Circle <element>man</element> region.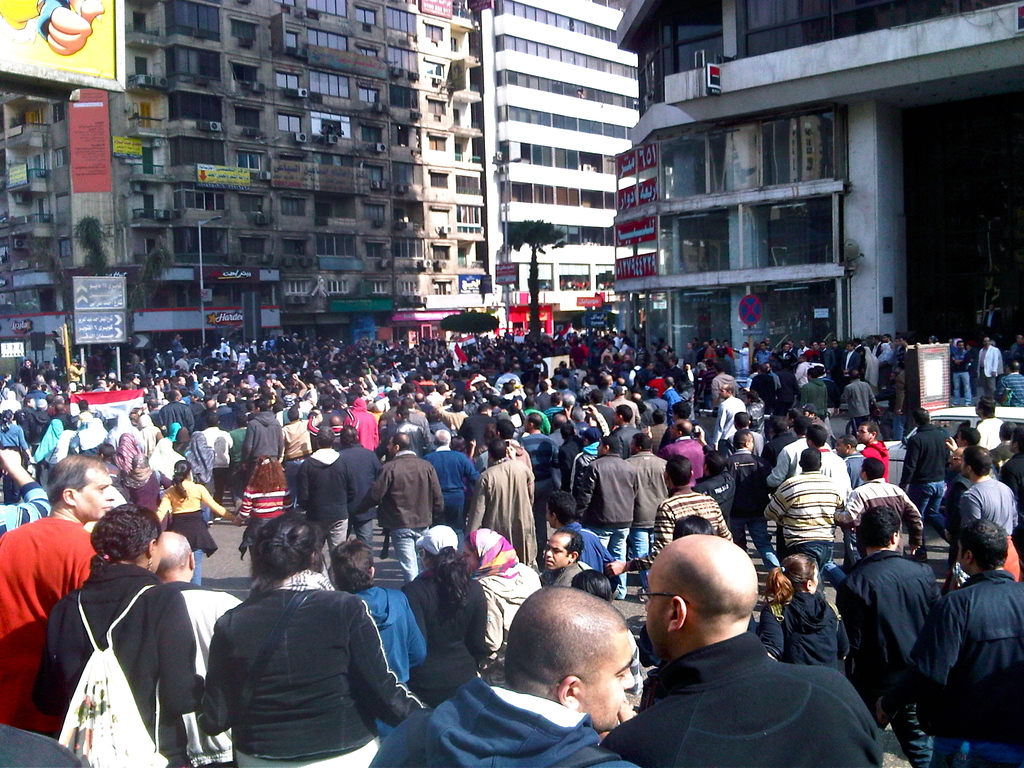
Region: (361,589,640,767).
